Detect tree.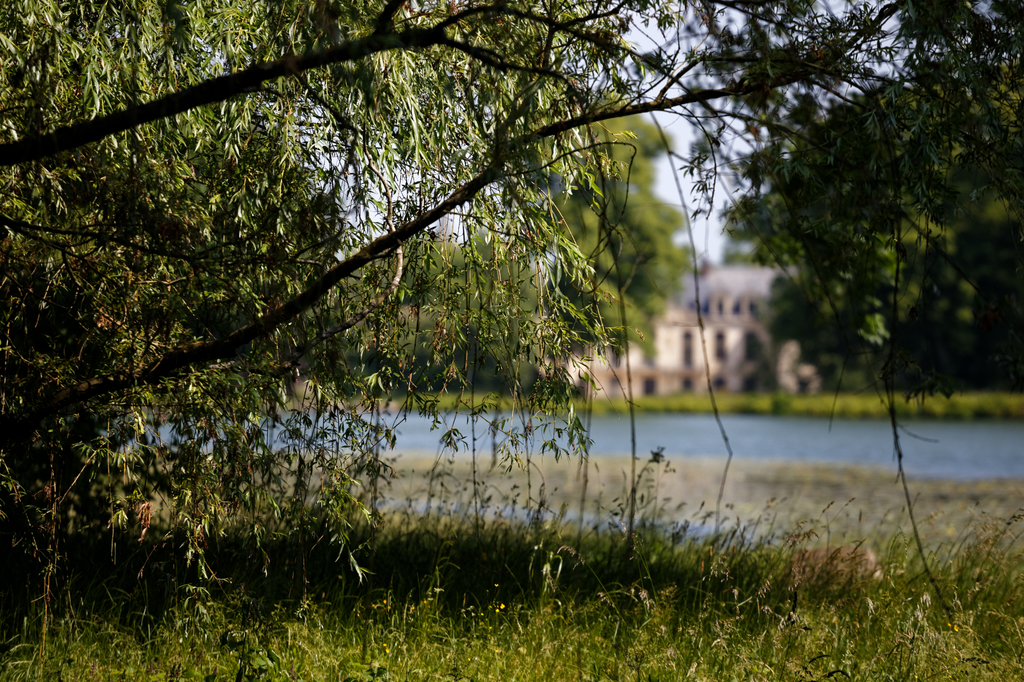
Detected at l=714, t=57, r=1023, b=404.
